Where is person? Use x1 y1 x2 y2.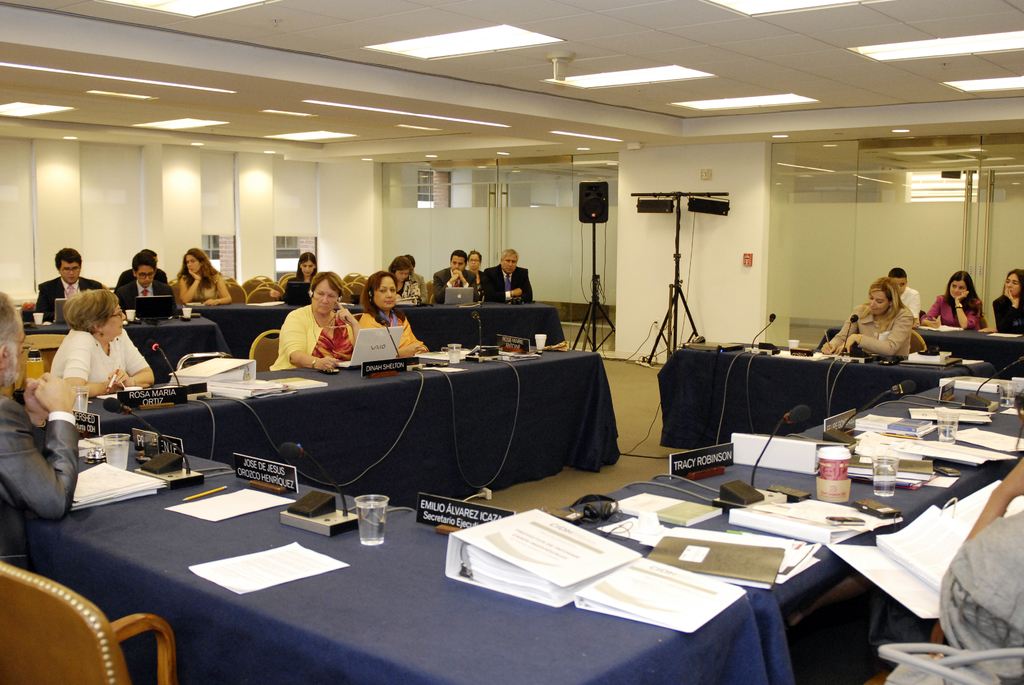
920 269 989 331.
